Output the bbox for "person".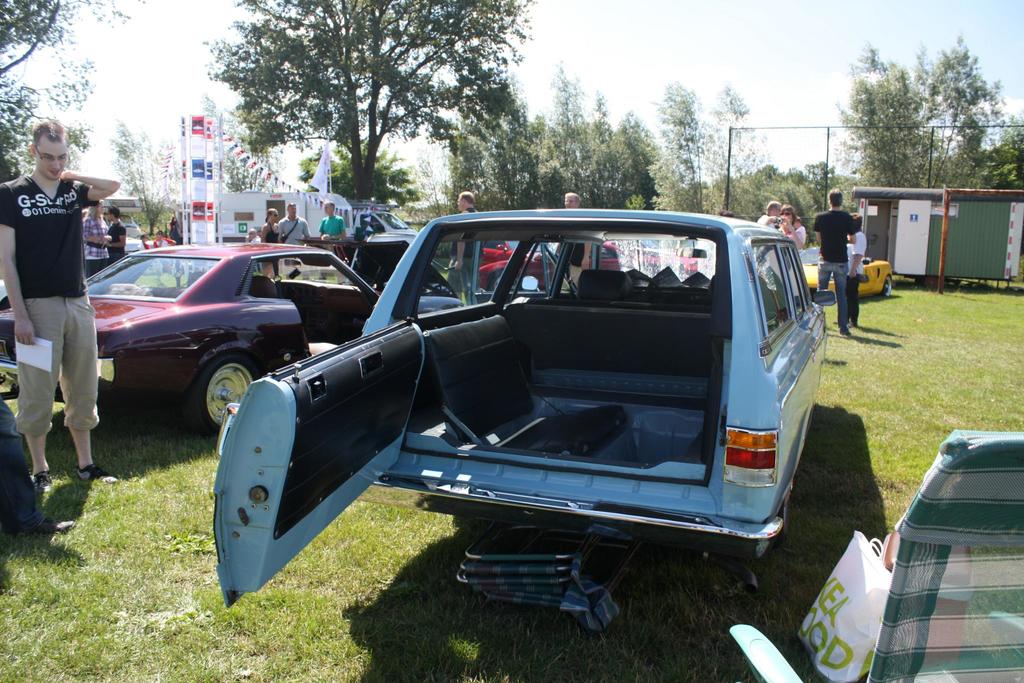
80 201 111 273.
